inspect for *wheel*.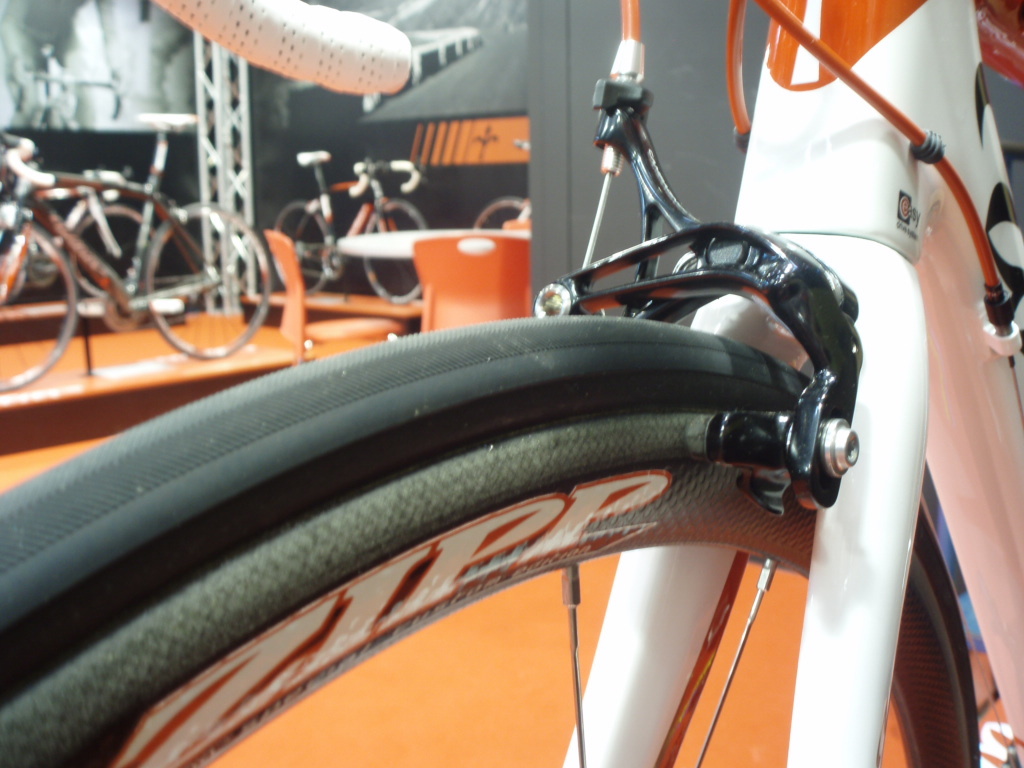
Inspection: rect(276, 196, 335, 295).
